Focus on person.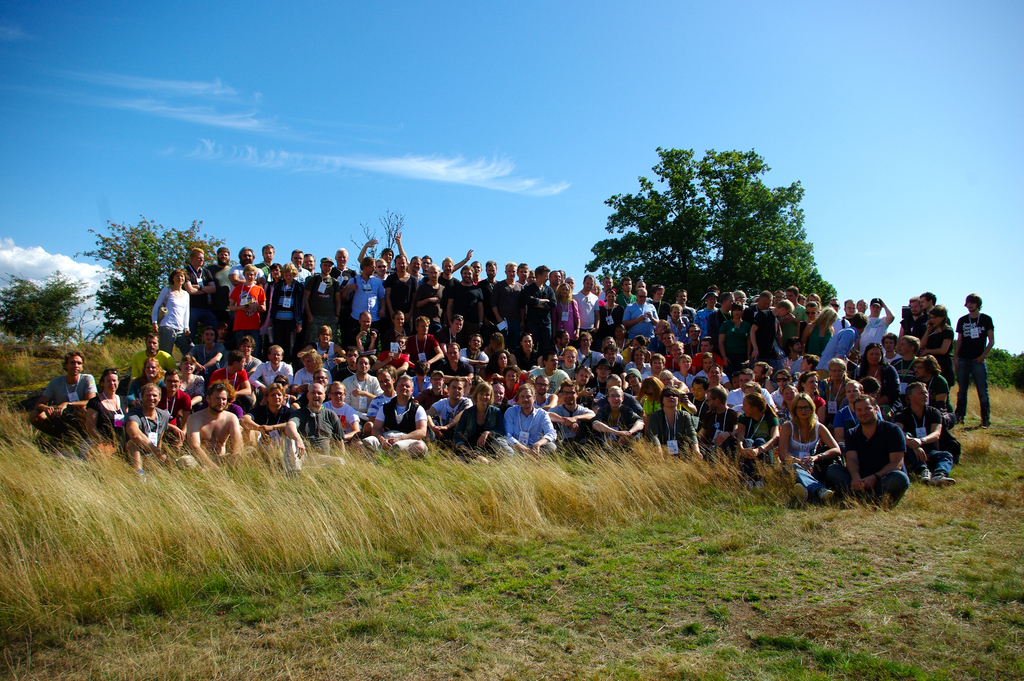
Focused at box(294, 254, 341, 348).
